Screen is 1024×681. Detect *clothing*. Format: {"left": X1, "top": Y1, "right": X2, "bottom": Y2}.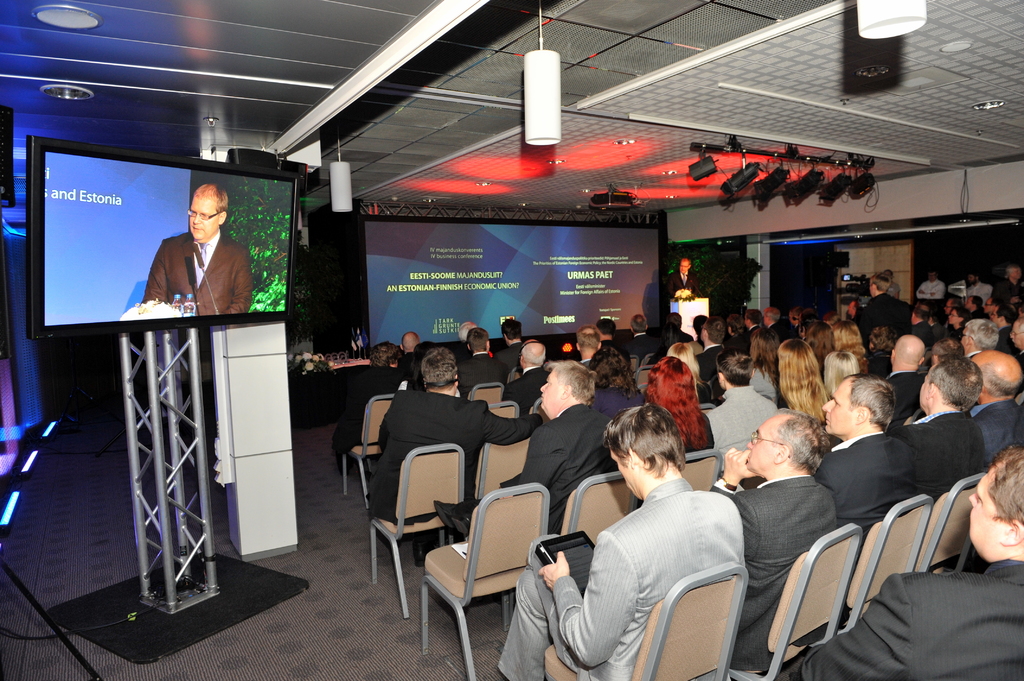
{"left": 120, "top": 202, "right": 259, "bottom": 332}.
